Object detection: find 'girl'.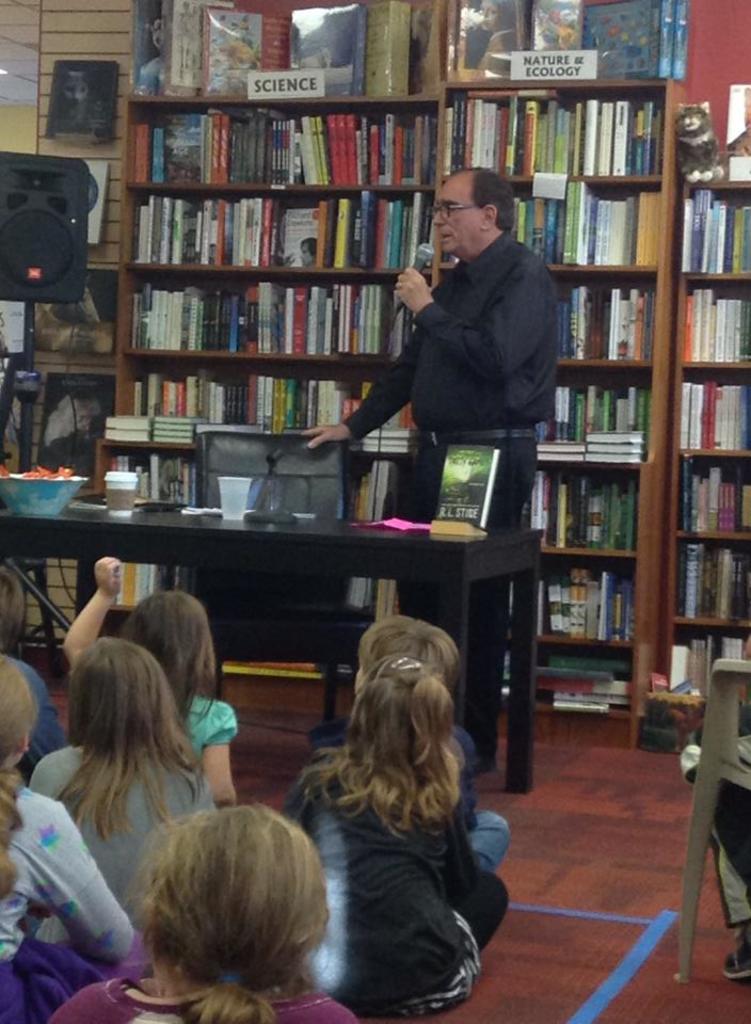
<box>55,546,242,815</box>.
